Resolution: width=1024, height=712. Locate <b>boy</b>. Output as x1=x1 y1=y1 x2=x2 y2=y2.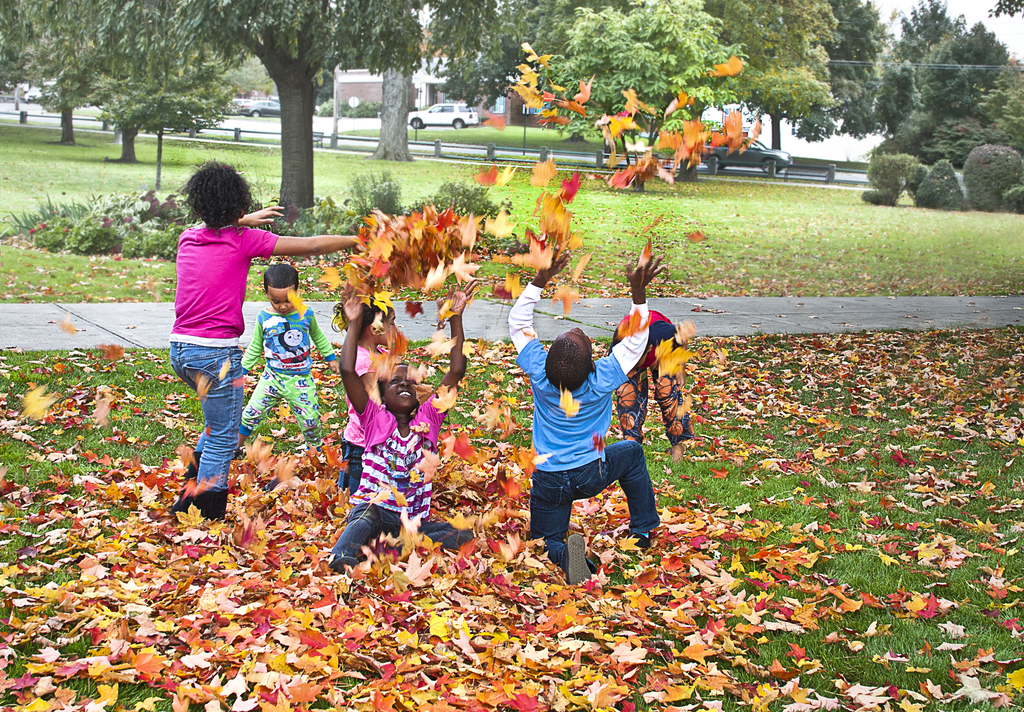
x1=506 y1=240 x2=669 y2=578.
